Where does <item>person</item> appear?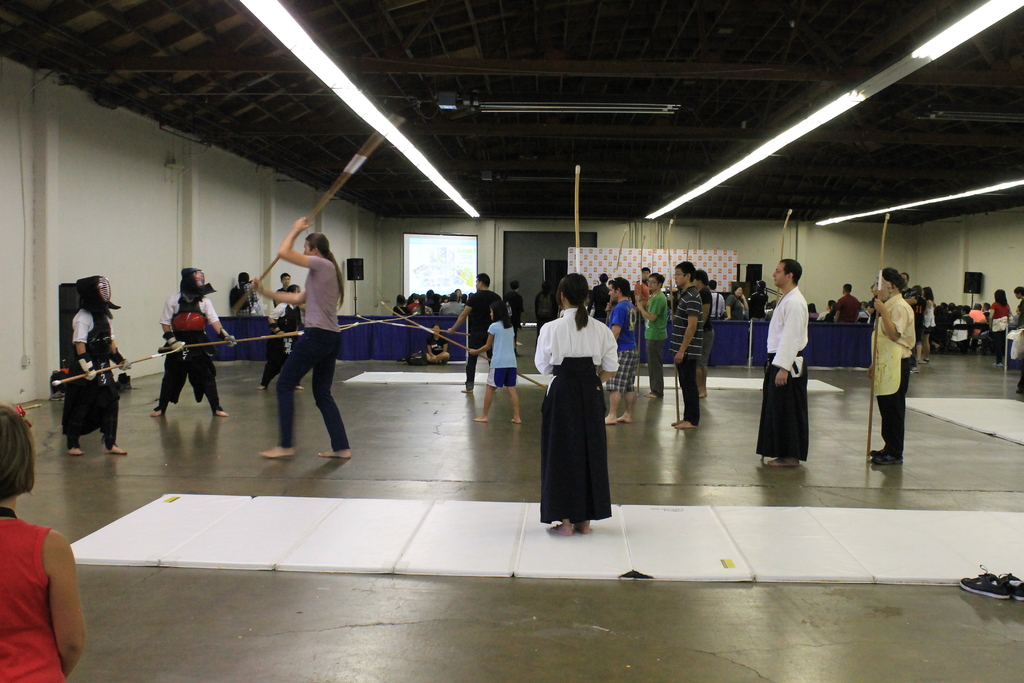
Appears at {"left": 691, "top": 270, "right": 721, "bottom": 406}.
